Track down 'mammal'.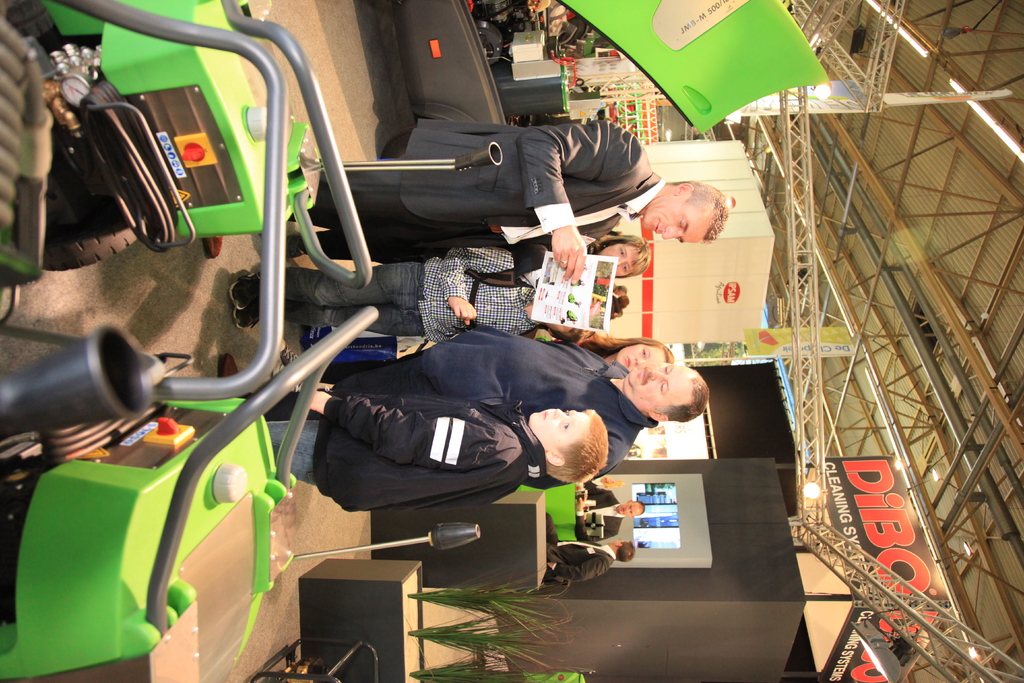
Tracked to select_region(258, 117, 723, 287).
